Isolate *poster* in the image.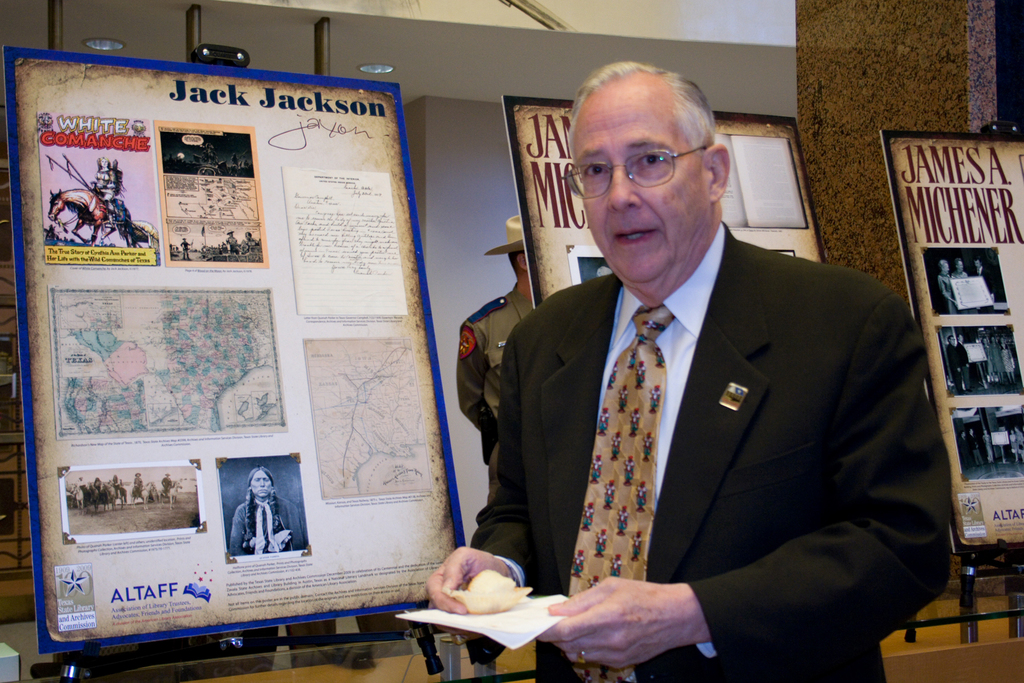
Isolated region: [left=192, top=432, right=314, bottom=593].
